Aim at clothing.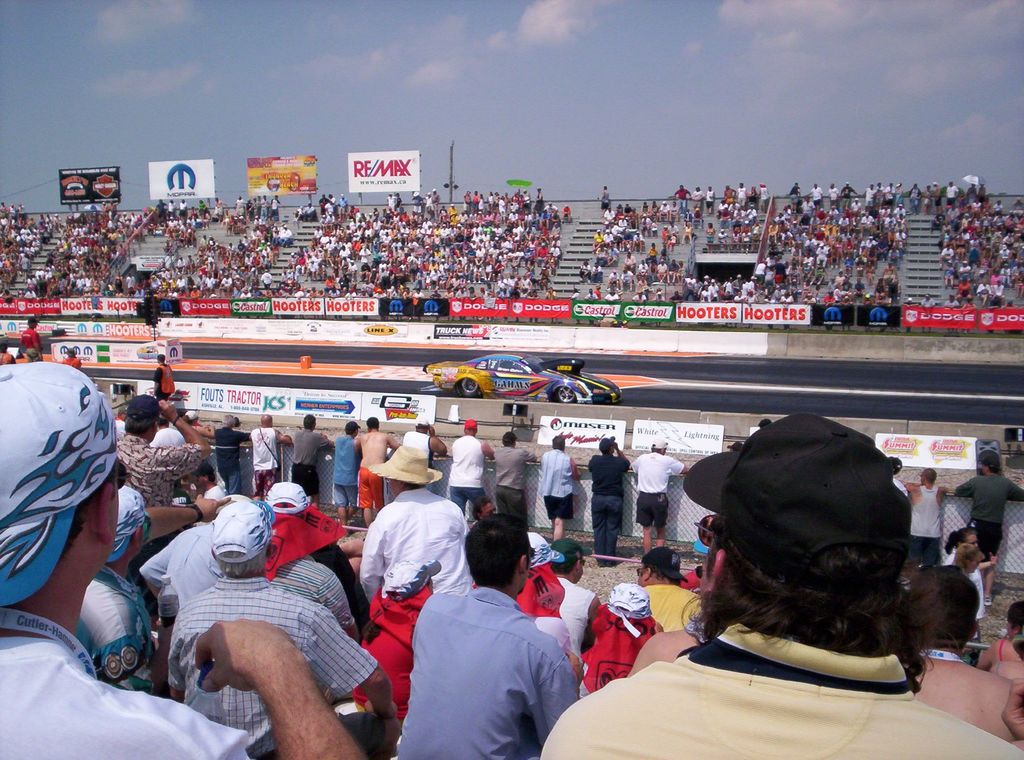
Aimed at (115,433,198,513).
